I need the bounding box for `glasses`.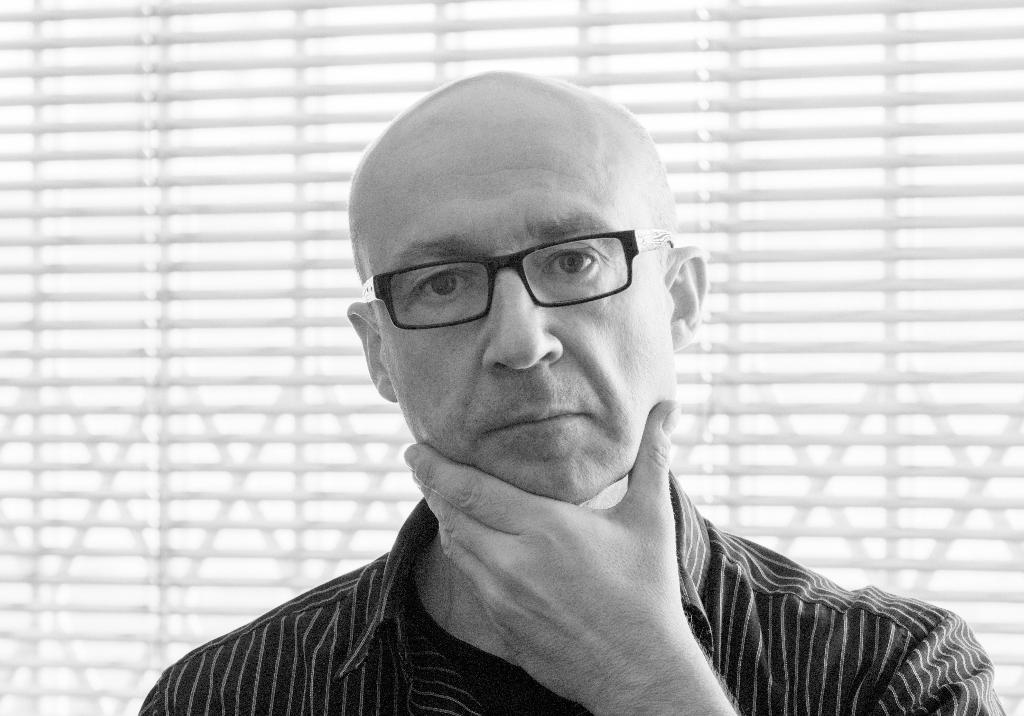
Here it is: x1=358, y1=223, x2=678, y2=332.
